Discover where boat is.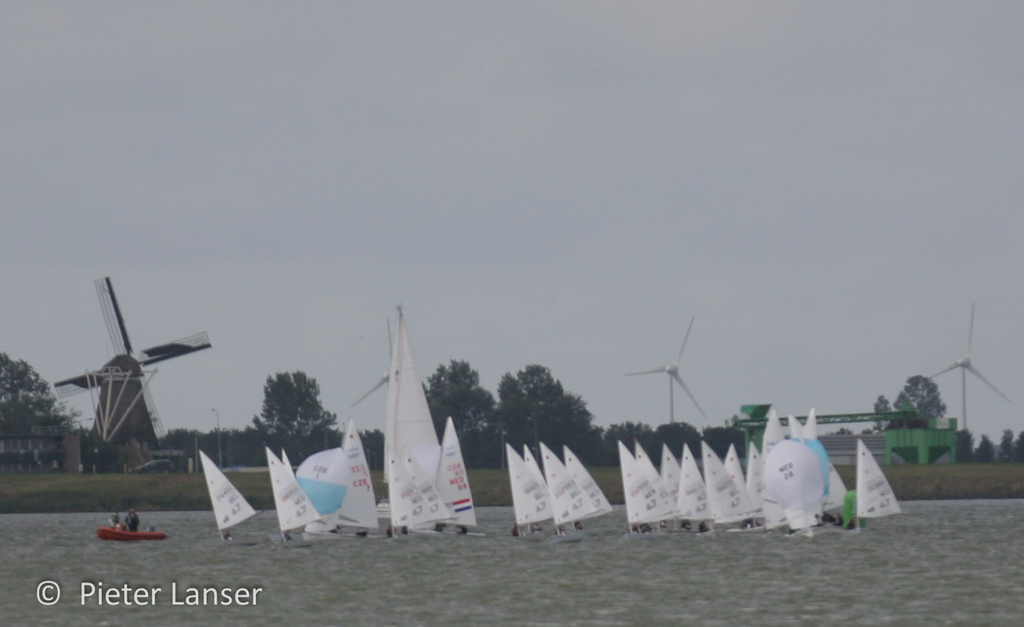
Discovered at box=[345, 314, 480, 548].
